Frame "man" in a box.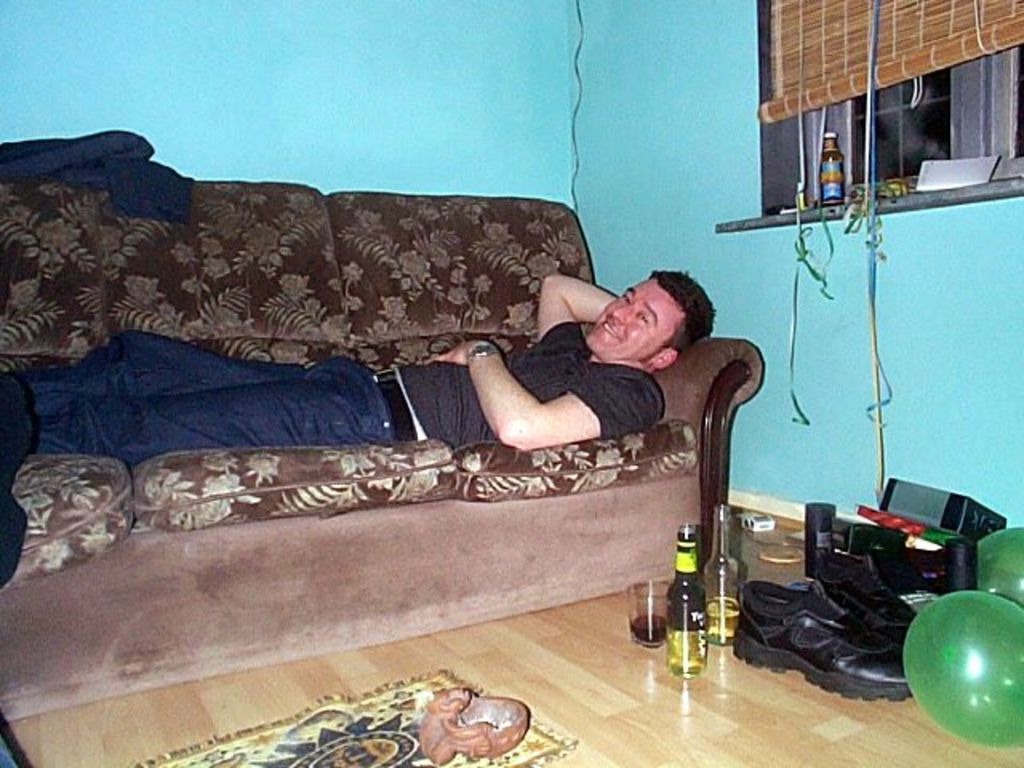
(x1=0, y1=264, x2=714, y2=470).
